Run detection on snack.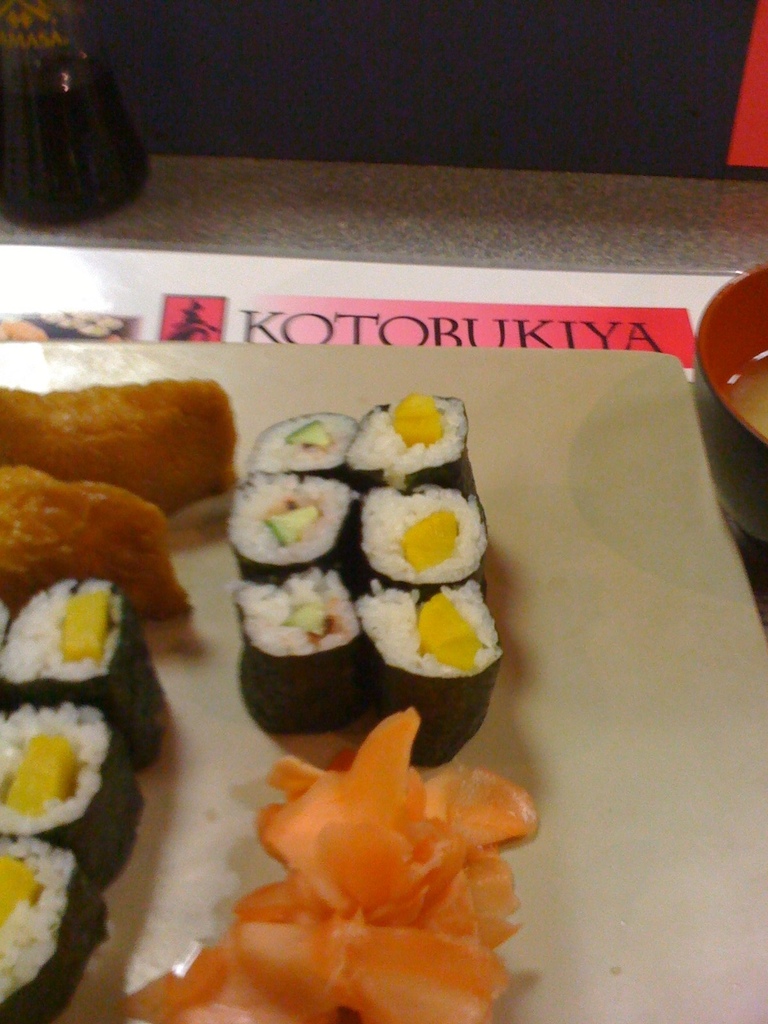
Result: (1,364,257,509).
